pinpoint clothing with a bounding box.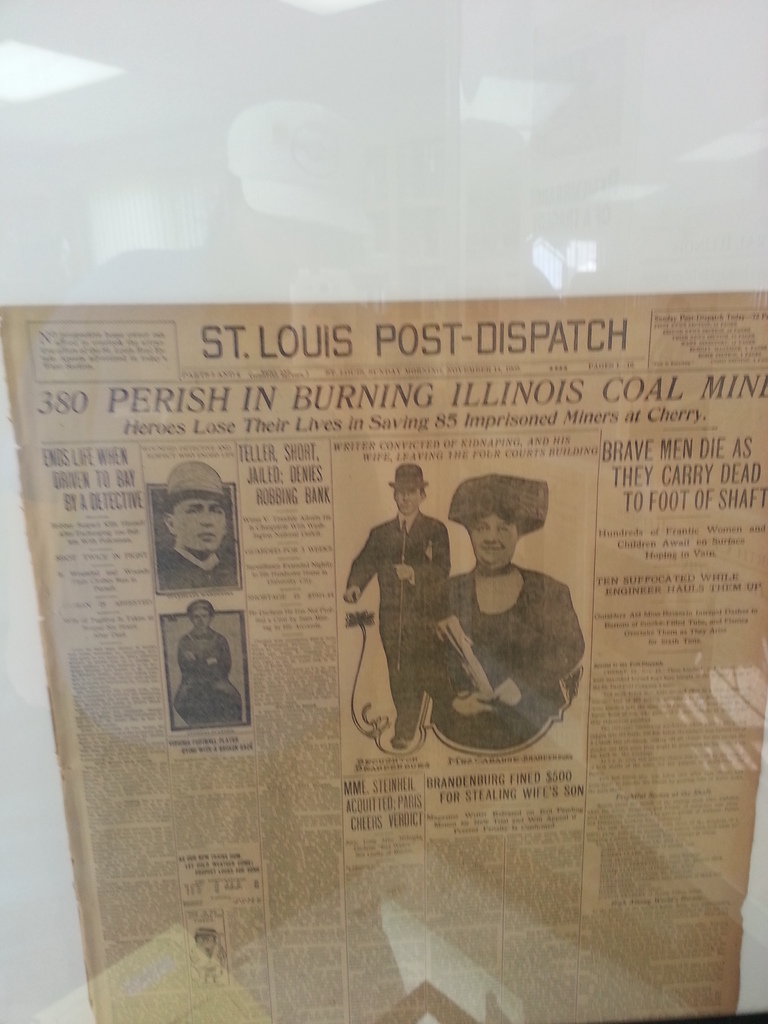
detection(351, 522, 451, 750).
